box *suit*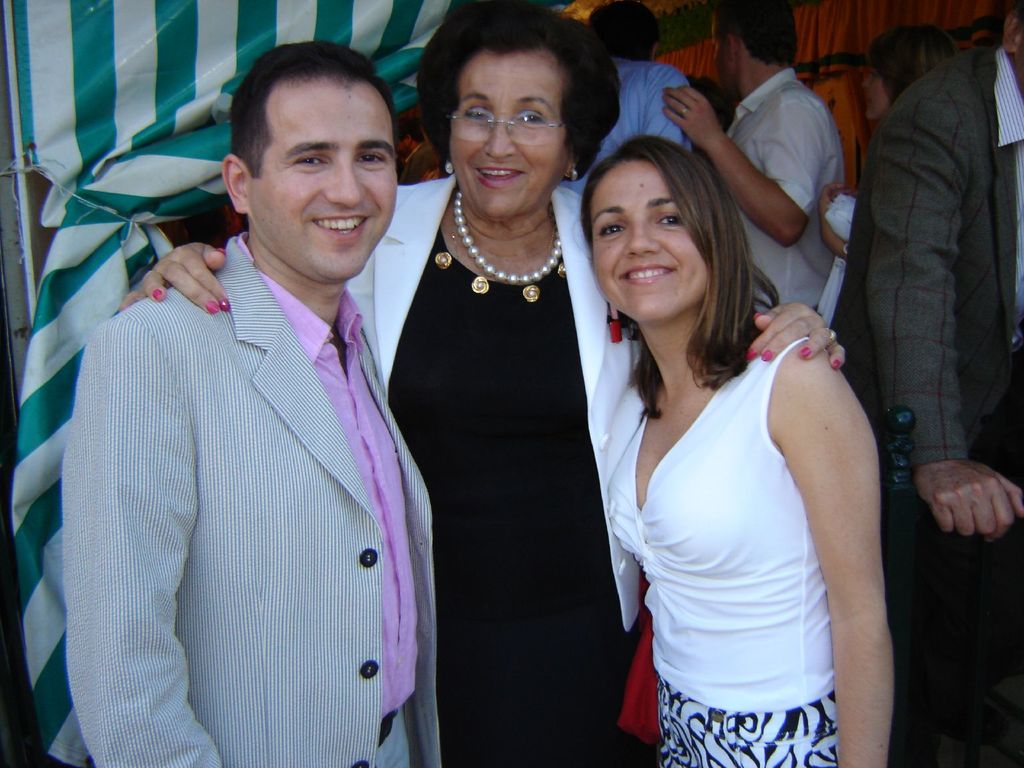
<bbox>47, 232, 445, 767</bbox>
